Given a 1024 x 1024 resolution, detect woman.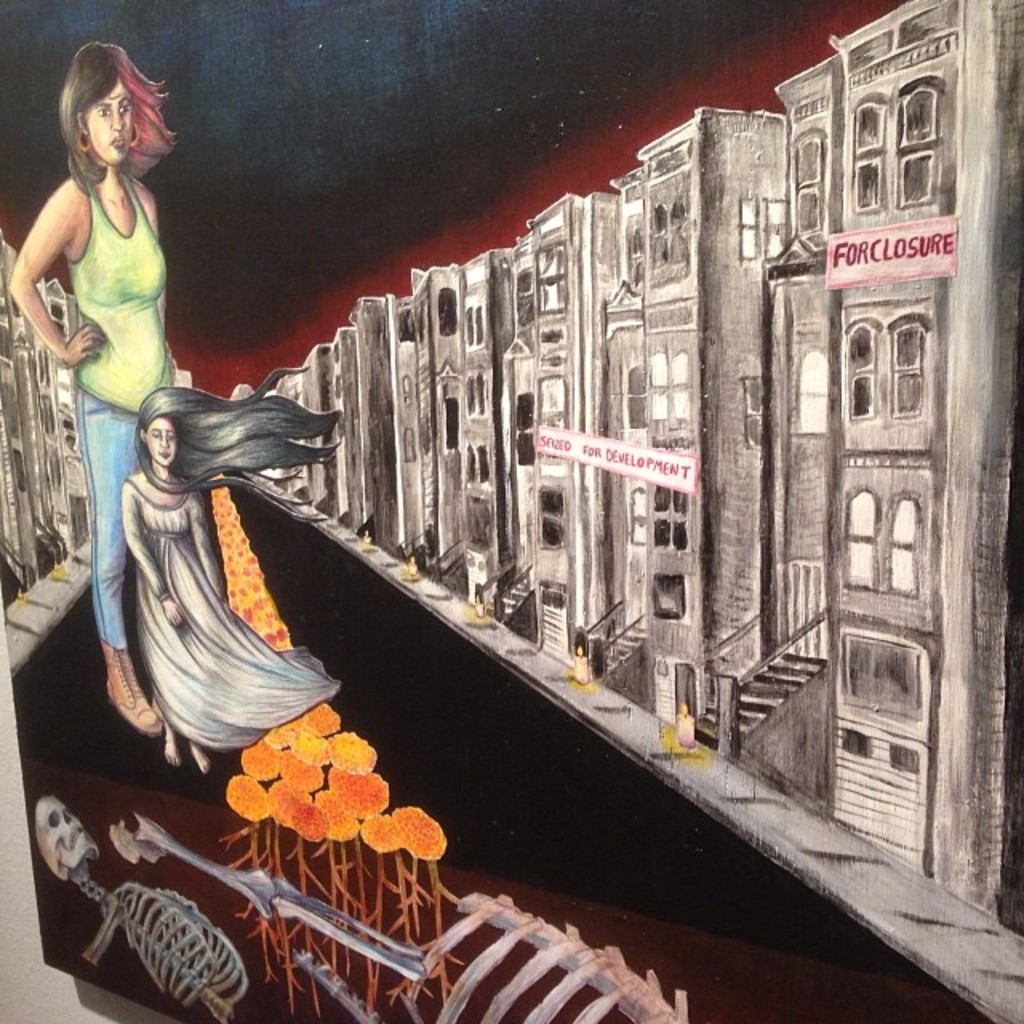
(117,379,352,774).
